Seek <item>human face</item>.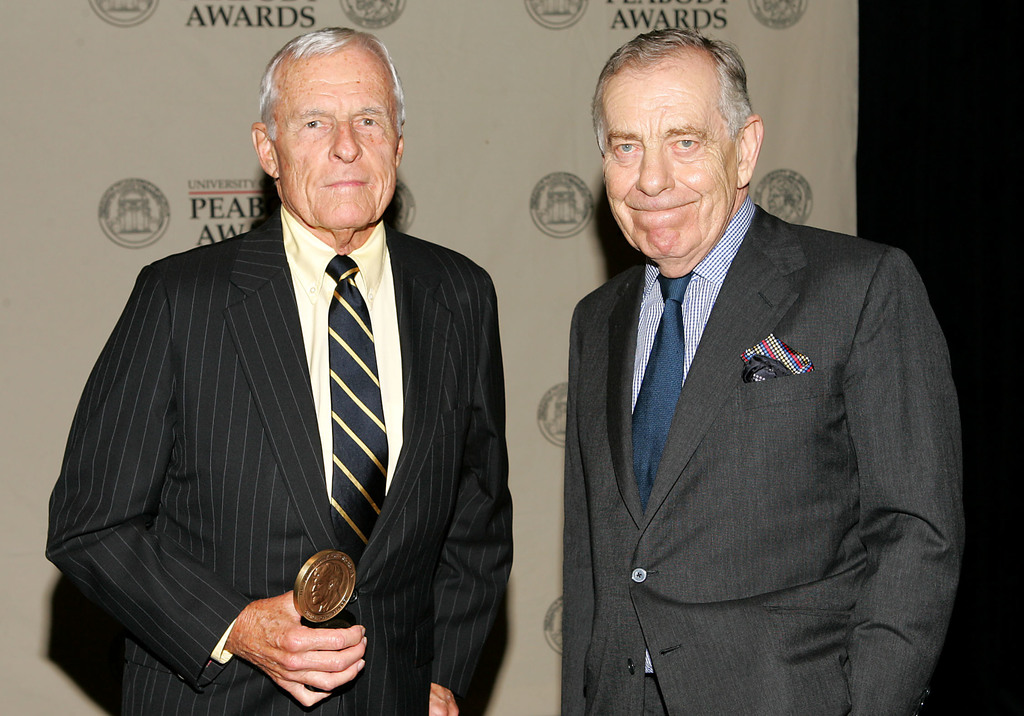
left=280, top=51, right=400, bottom=229.
